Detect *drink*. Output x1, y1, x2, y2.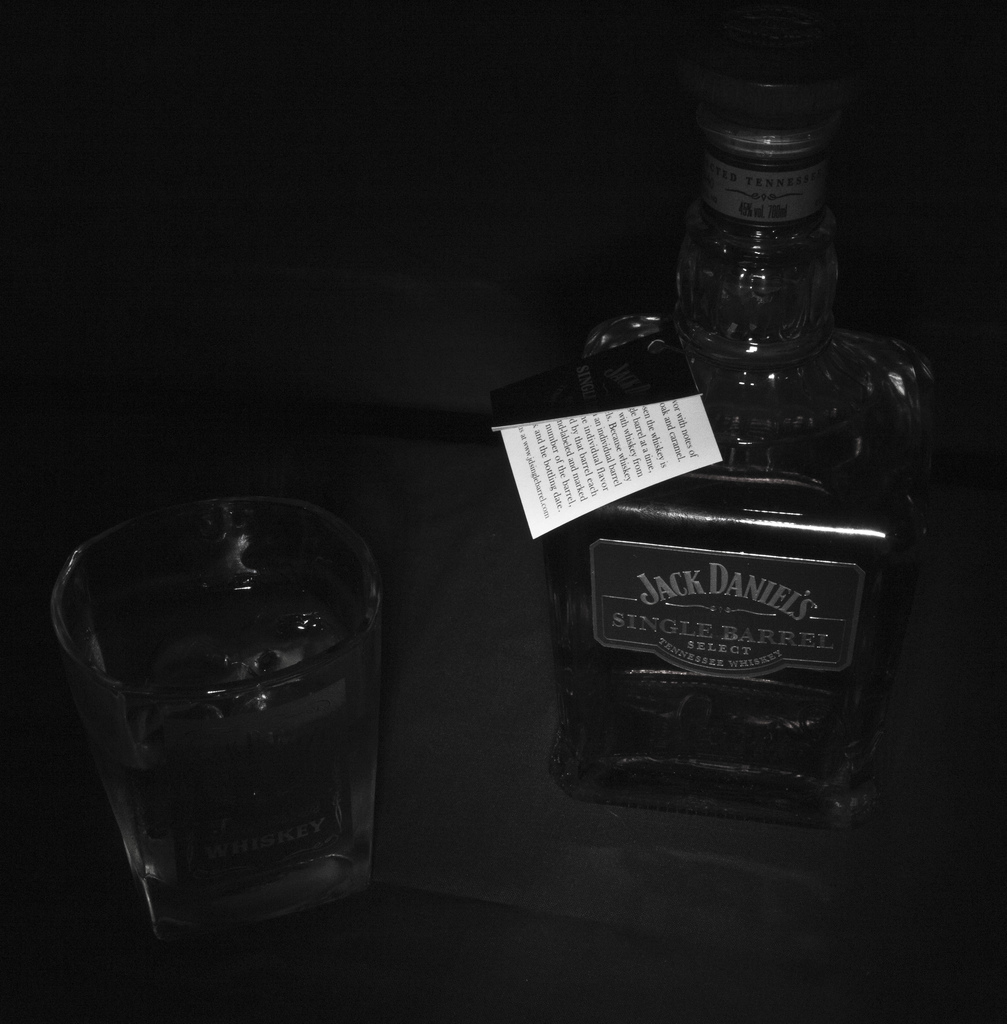
29, 483, 381, 969.
